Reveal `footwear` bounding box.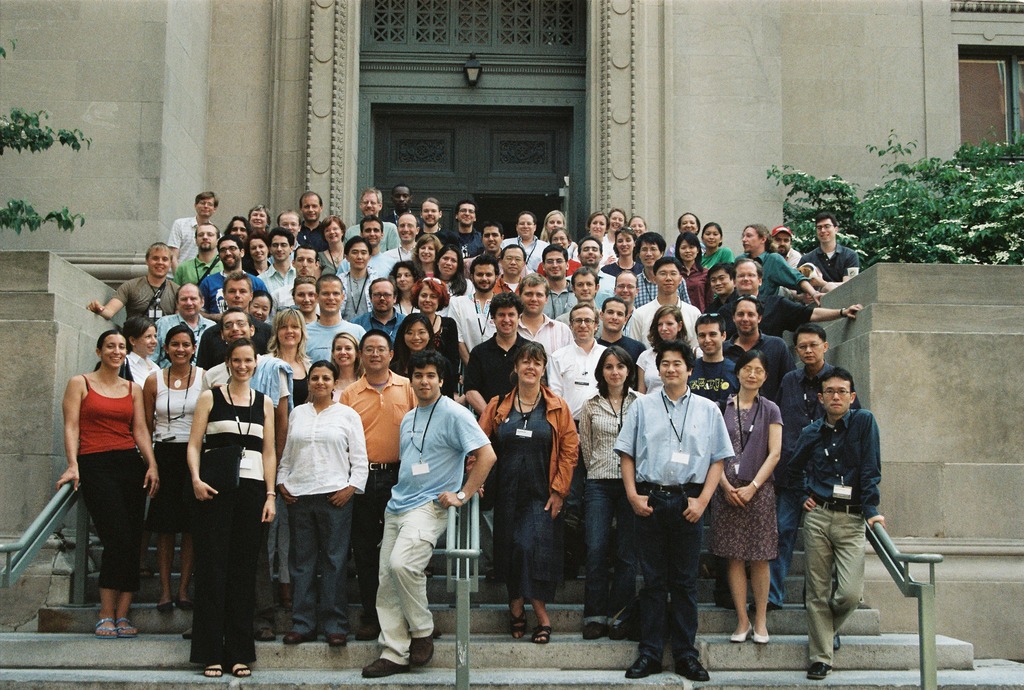
Revealed: detection(157, 600, 175, 614).
